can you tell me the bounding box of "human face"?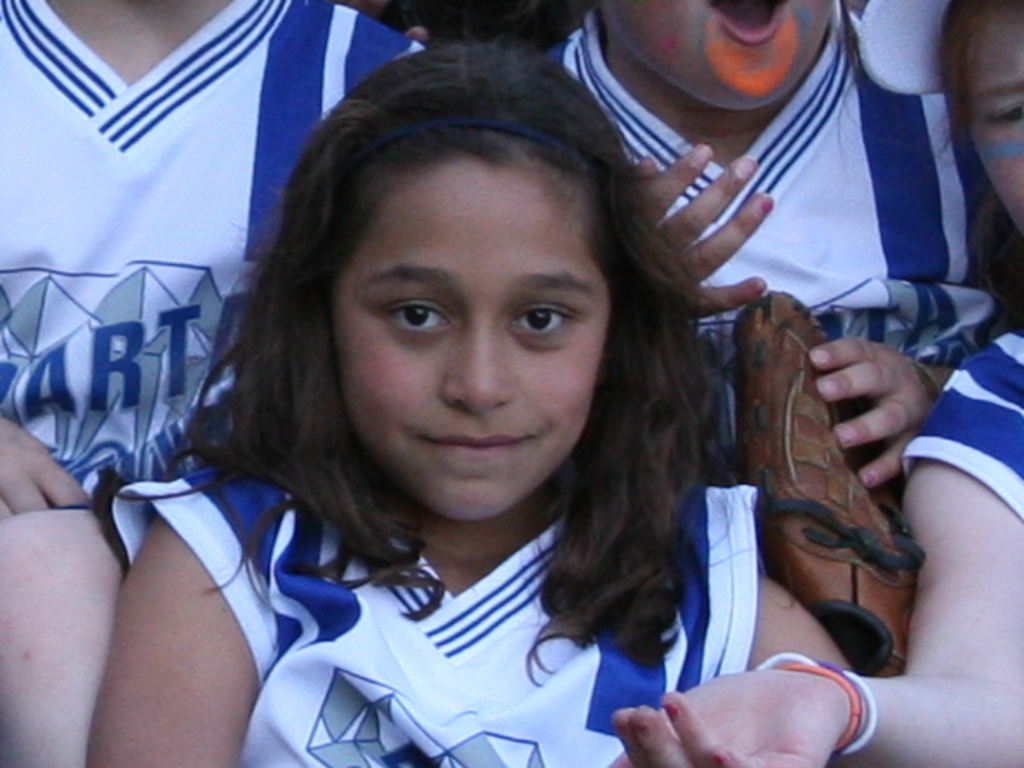
bbox=(332, 165, 610, 516).
